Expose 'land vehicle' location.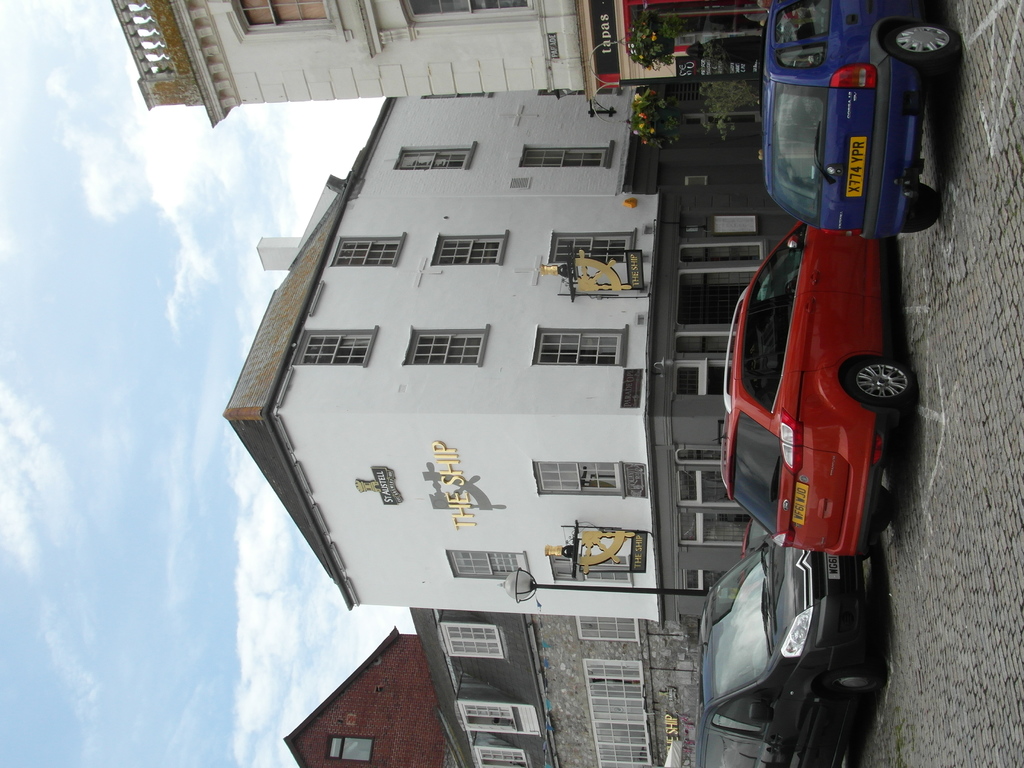
Exposed at box=[742, 521, 768, 553].
